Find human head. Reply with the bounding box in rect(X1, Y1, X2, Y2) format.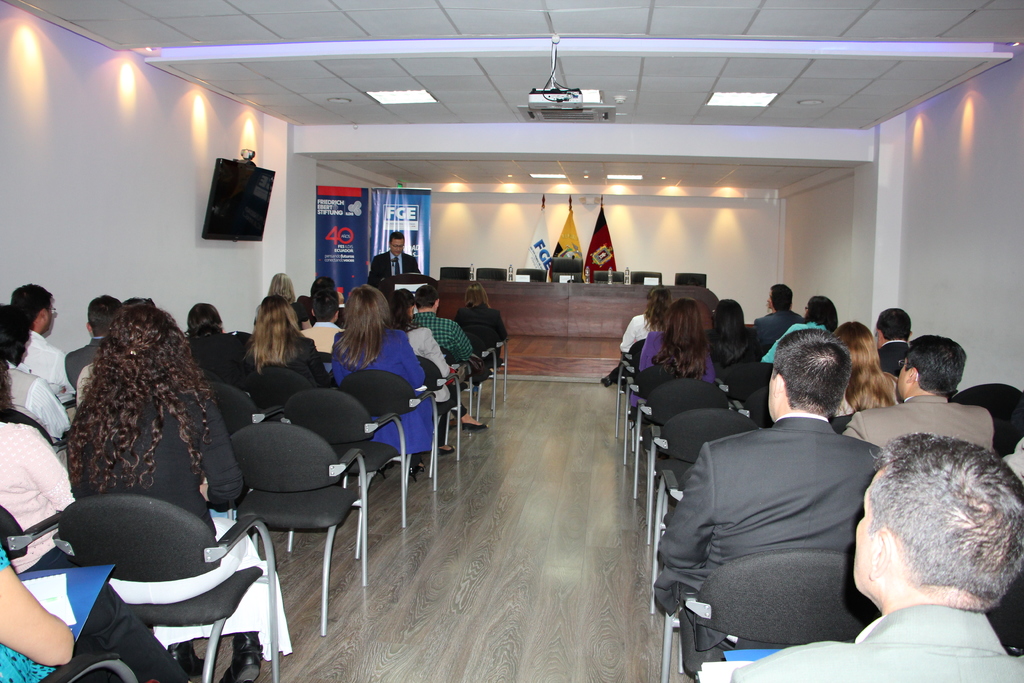
rect(10, 283, 56, 336).
